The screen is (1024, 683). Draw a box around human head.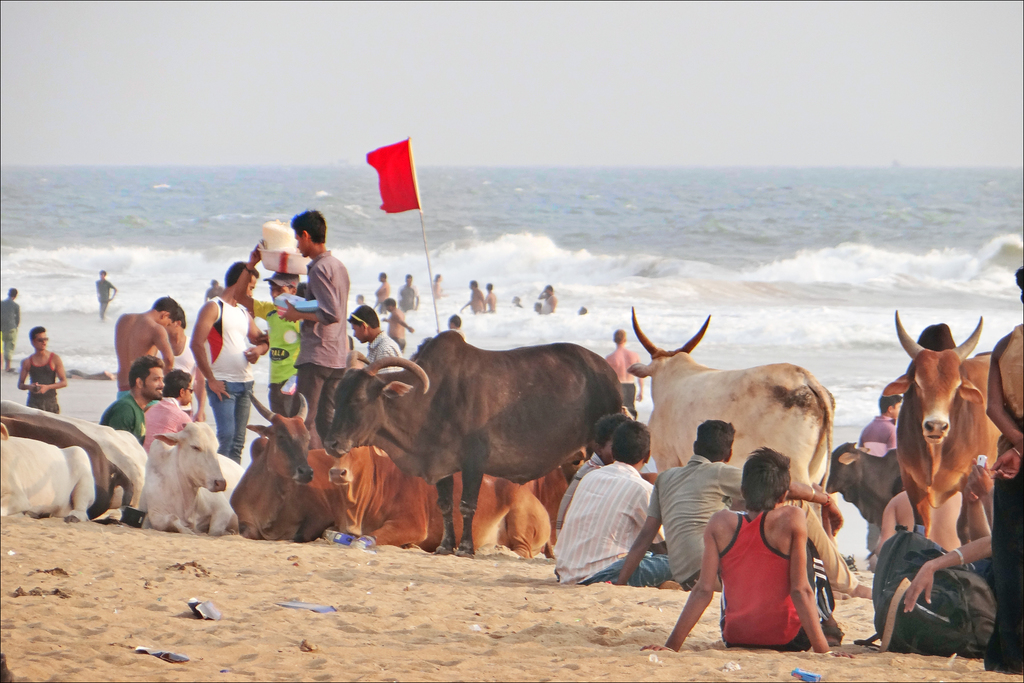
609/422/648/473.
